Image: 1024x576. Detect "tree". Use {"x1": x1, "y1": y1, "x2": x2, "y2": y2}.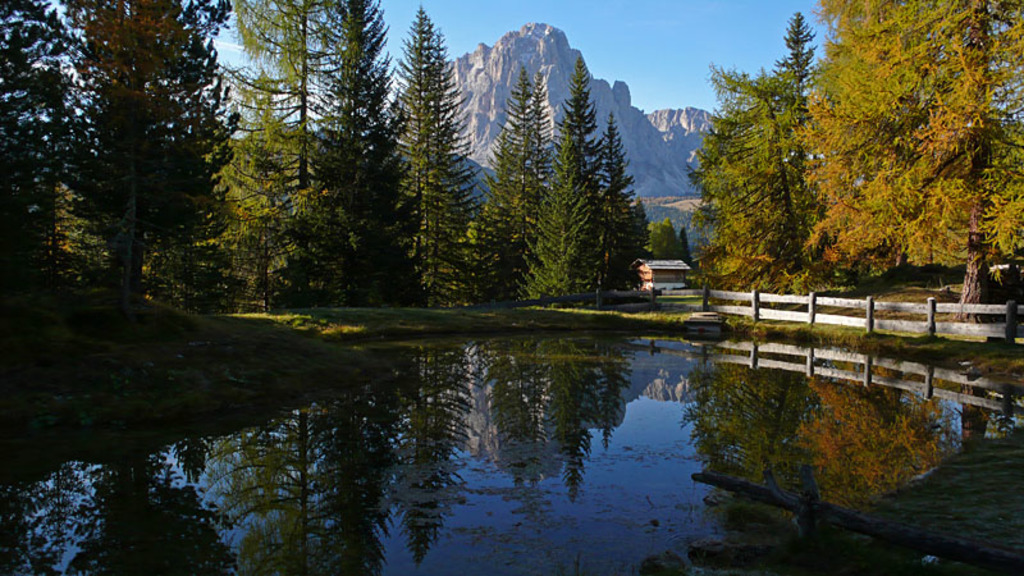
{"x1": 783, "y1": 0, "x2": 1020, "y2": 303}.
